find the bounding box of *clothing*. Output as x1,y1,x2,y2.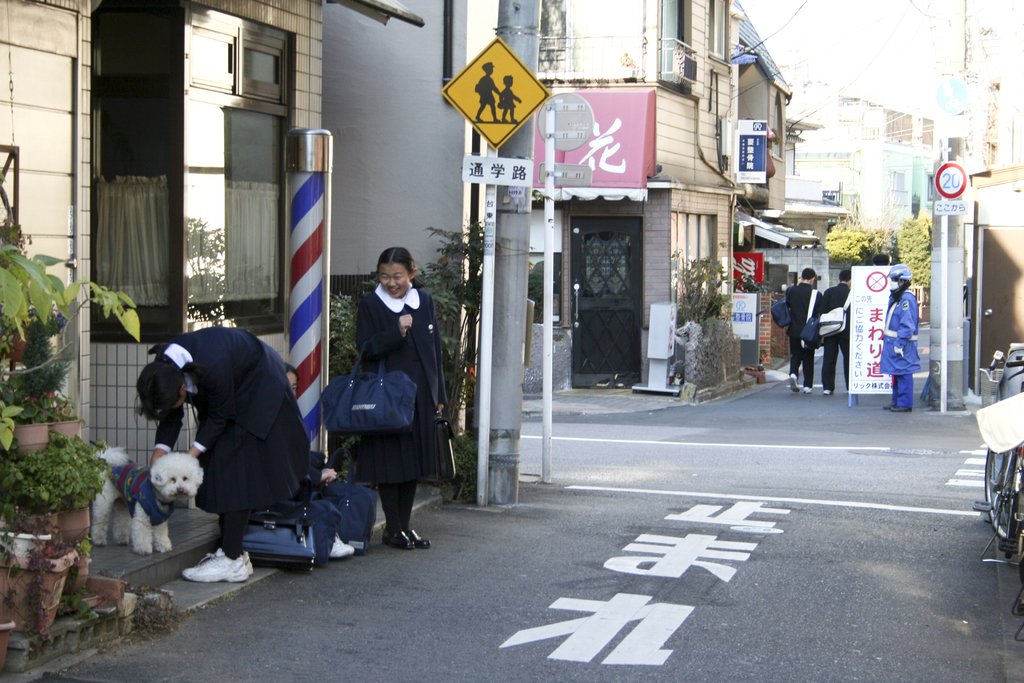
131,308,324,563.
